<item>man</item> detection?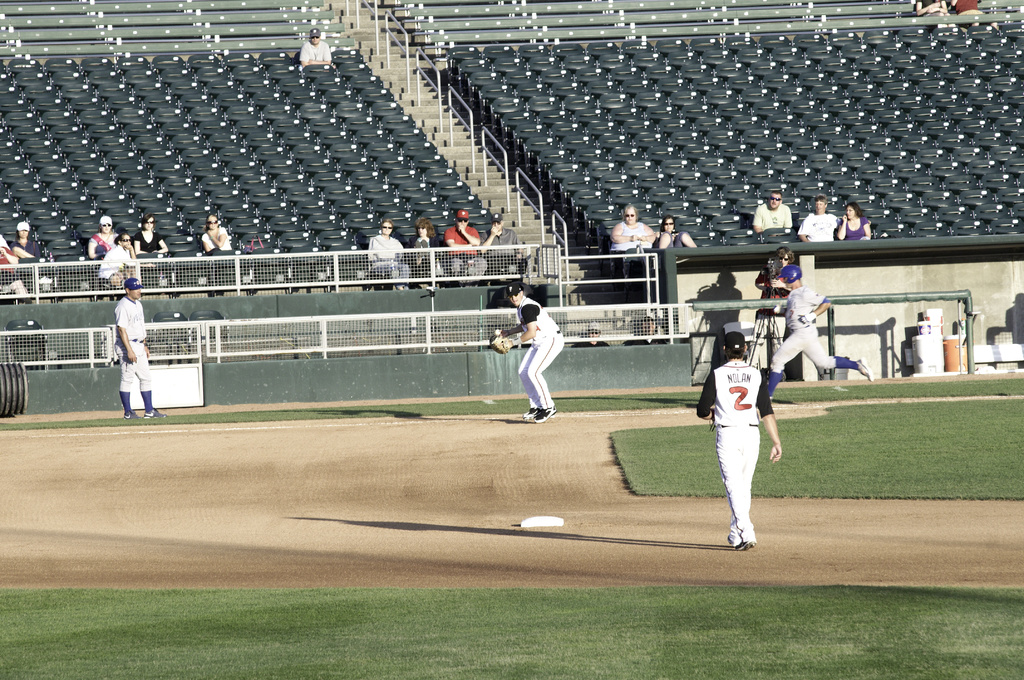
BBox(749, 186, 791, 241)
